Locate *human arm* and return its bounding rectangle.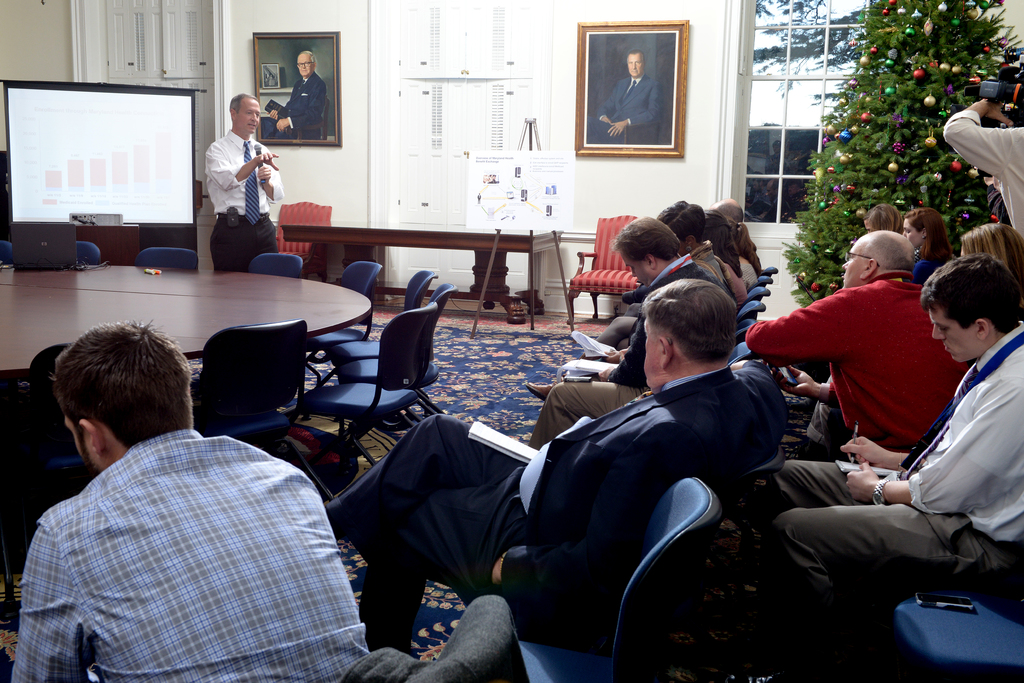
Rect(852, 382, 1023, 516).
